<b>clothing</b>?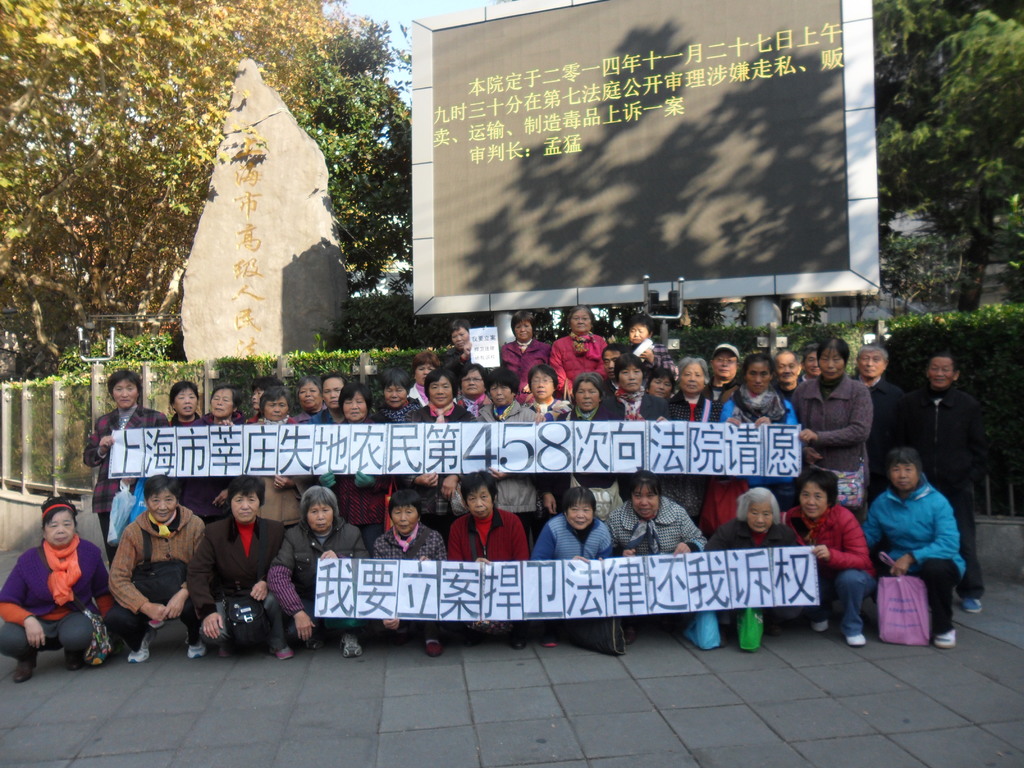
box(0, 532, 103, 658)
